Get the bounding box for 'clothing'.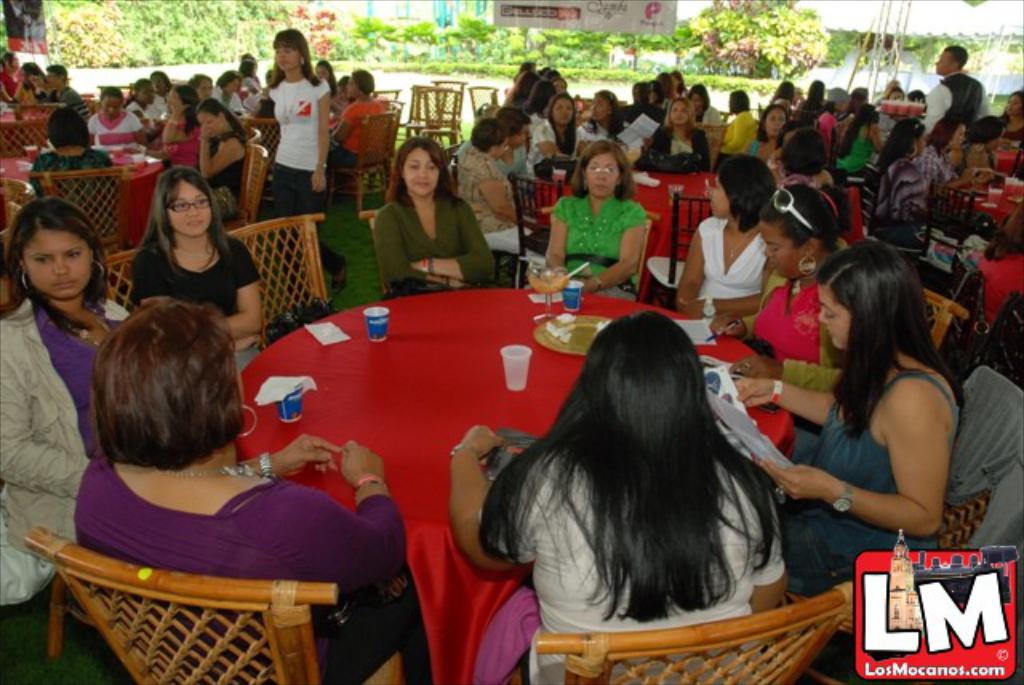
{"left": 0, "top": 293, "right": 133, "bottom": 616}.
